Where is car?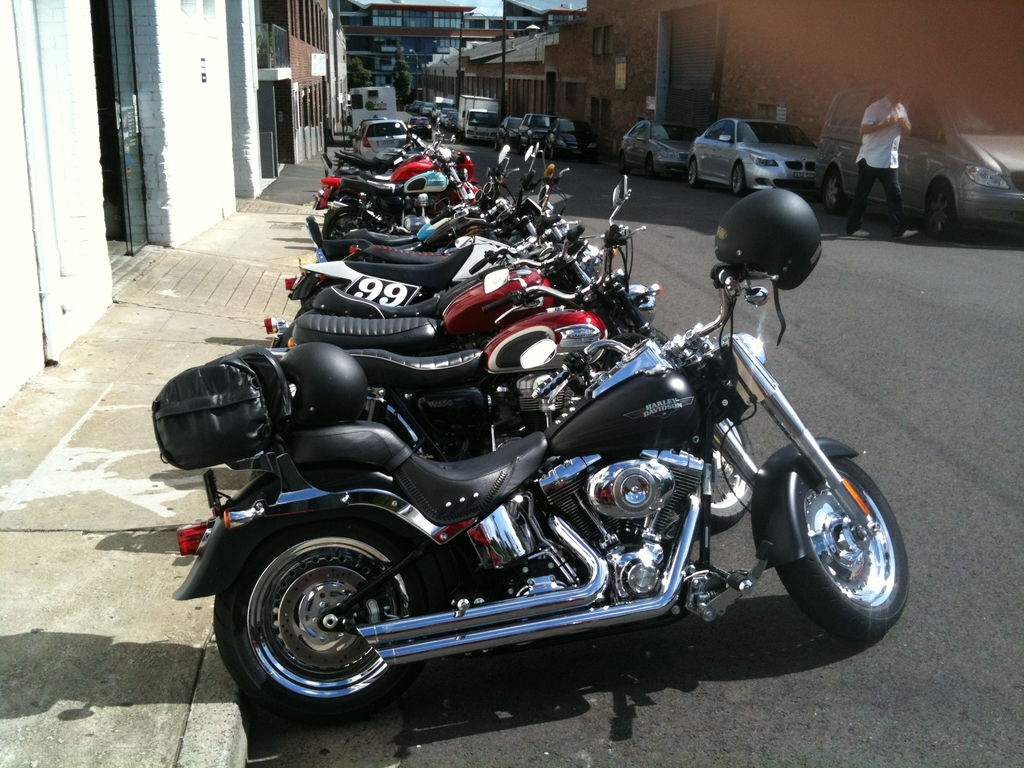
(left=546, top=115, right=600, bottom=161).
